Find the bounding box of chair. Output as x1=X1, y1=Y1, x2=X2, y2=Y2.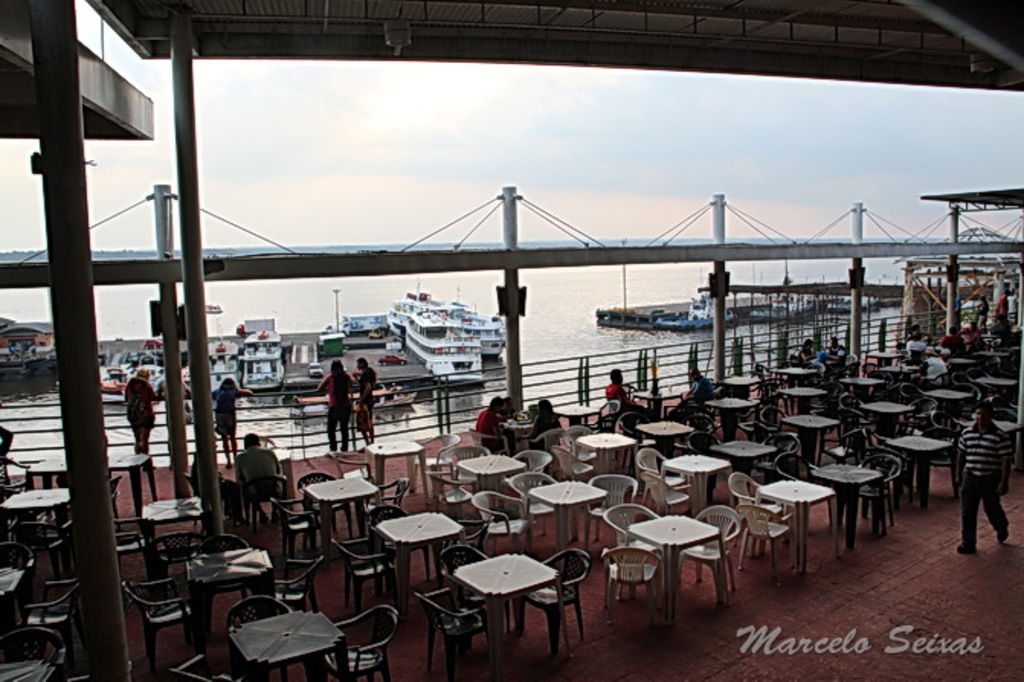
x1=914, y1=427, x2=964, y2=497.
